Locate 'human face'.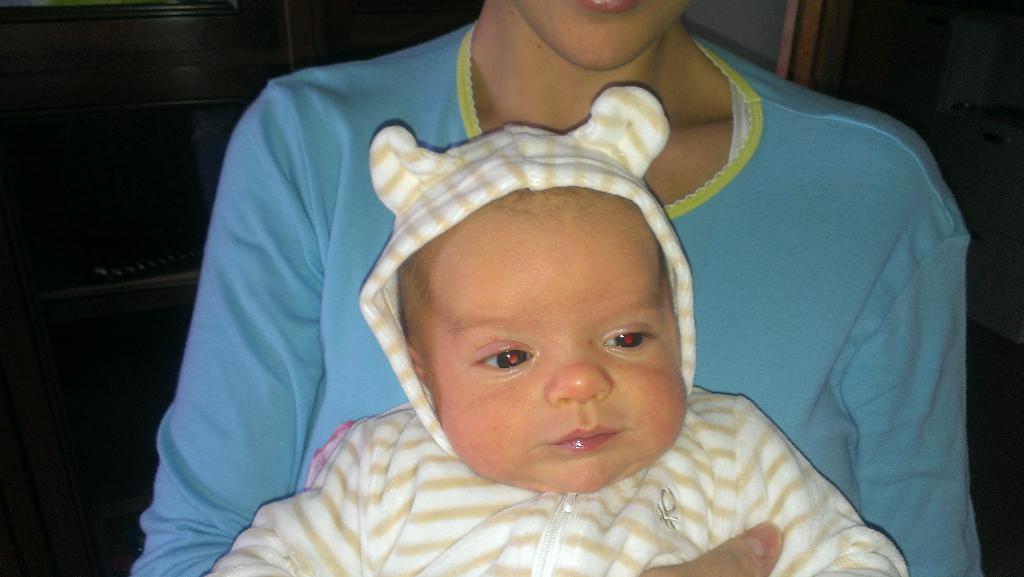
Bounding box: <bbox>416, 186, 682, 492</bbox>.
